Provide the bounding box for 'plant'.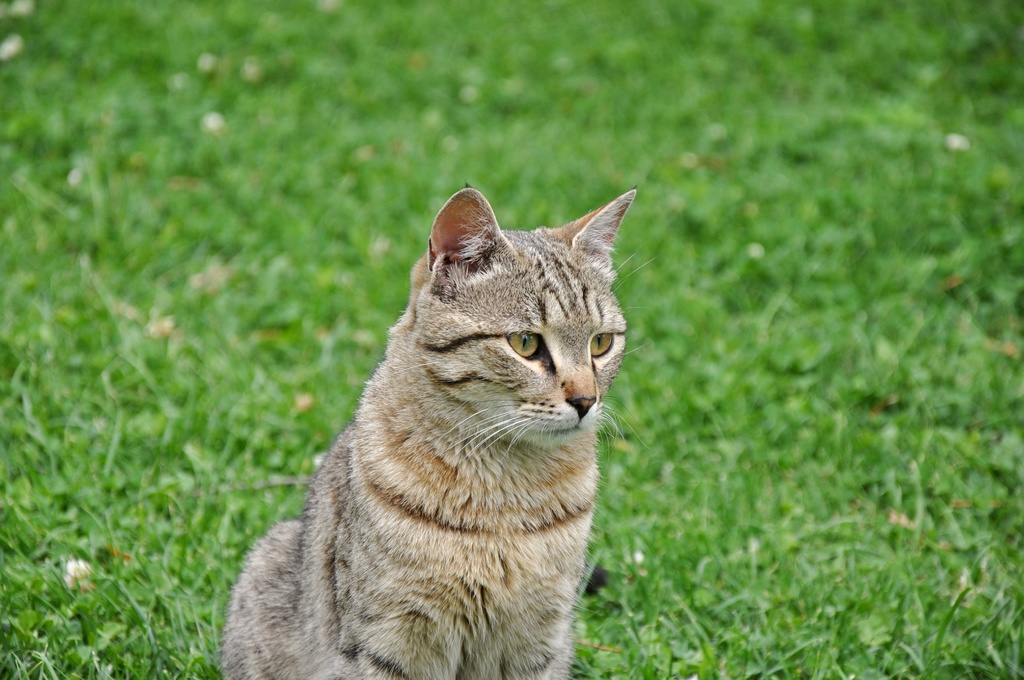
0:0:1023:679.
